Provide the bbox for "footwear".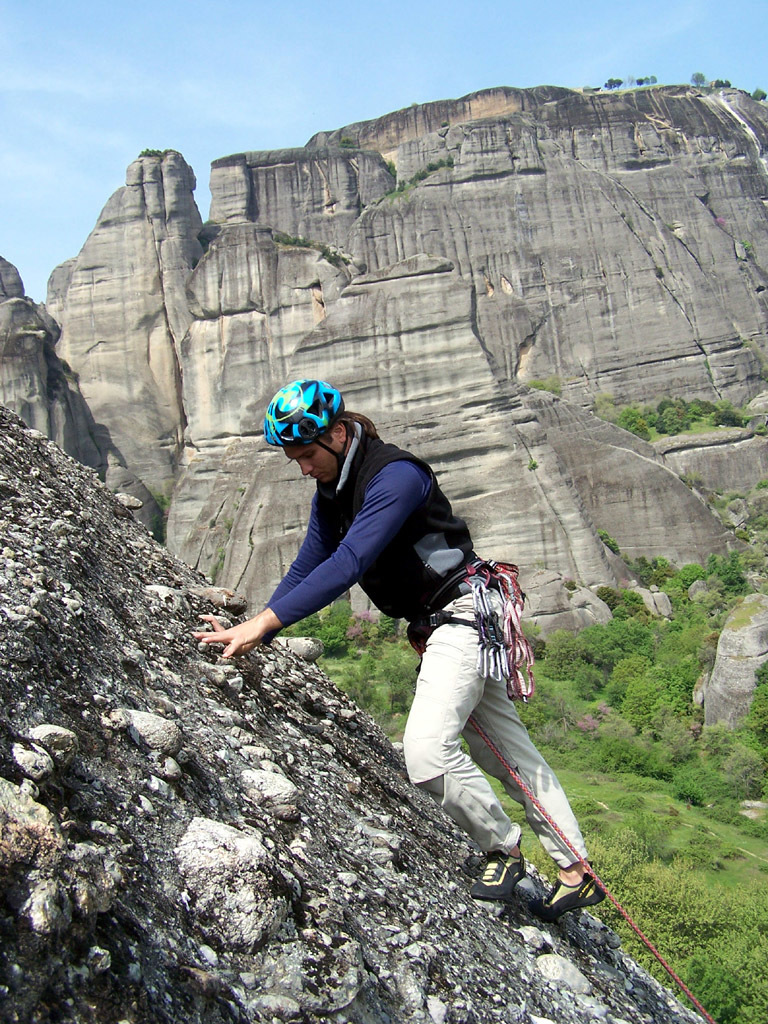
<region>472, 852, 527, 907</region>.
